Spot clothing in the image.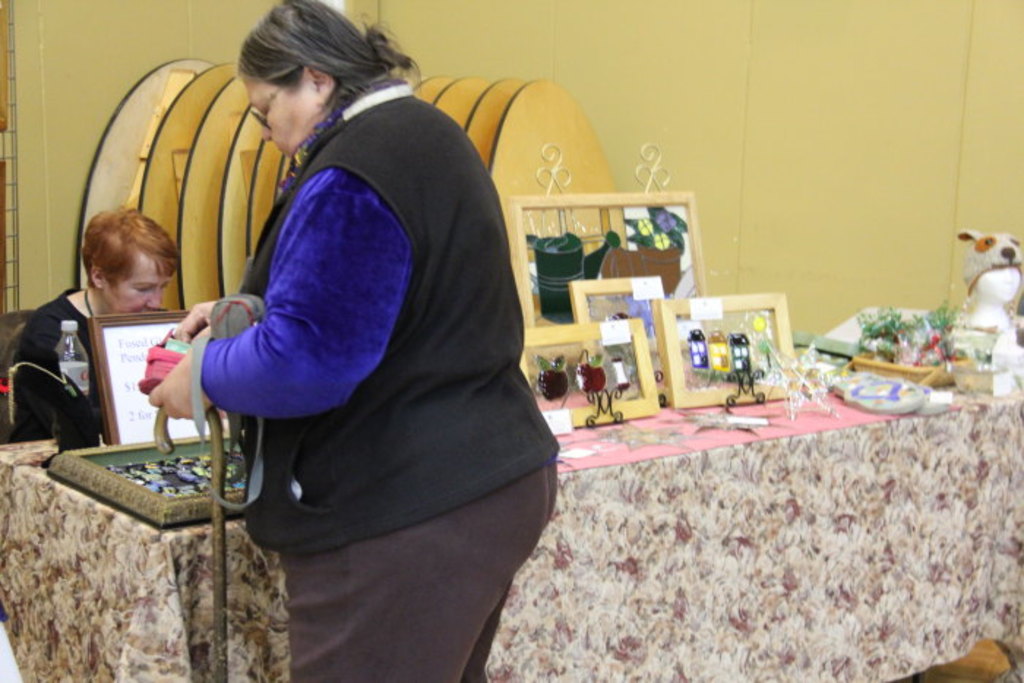
clothing found at region(18, 281, 105, 445).
